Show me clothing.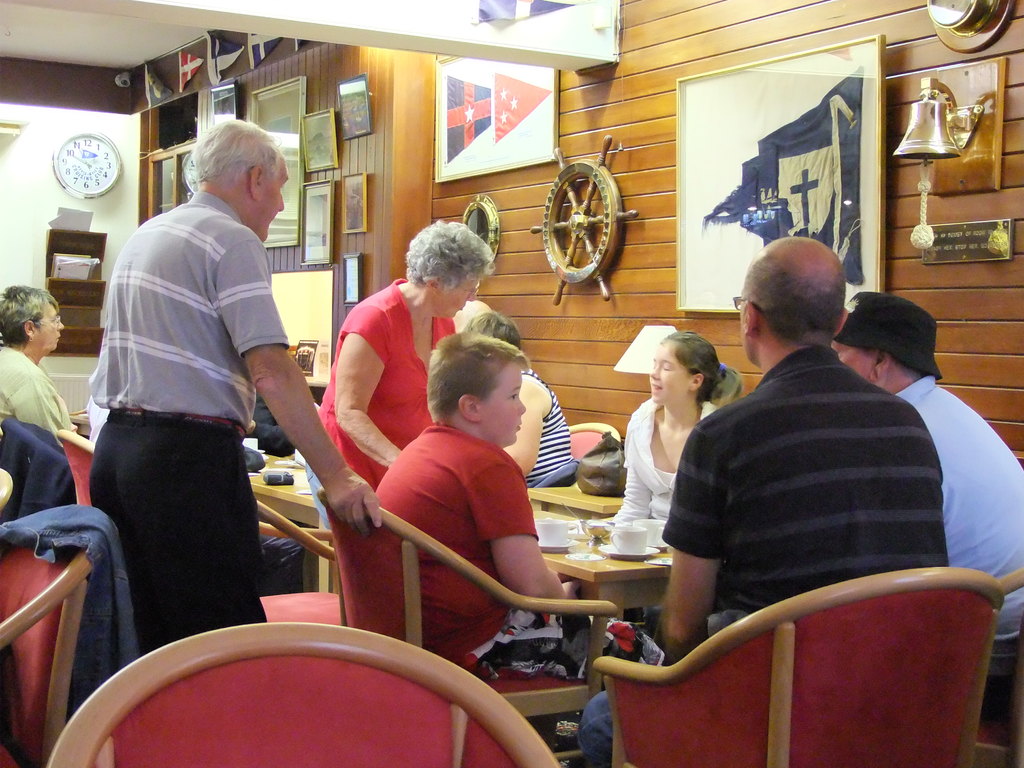
clothing is here: 84,394,298,596.
